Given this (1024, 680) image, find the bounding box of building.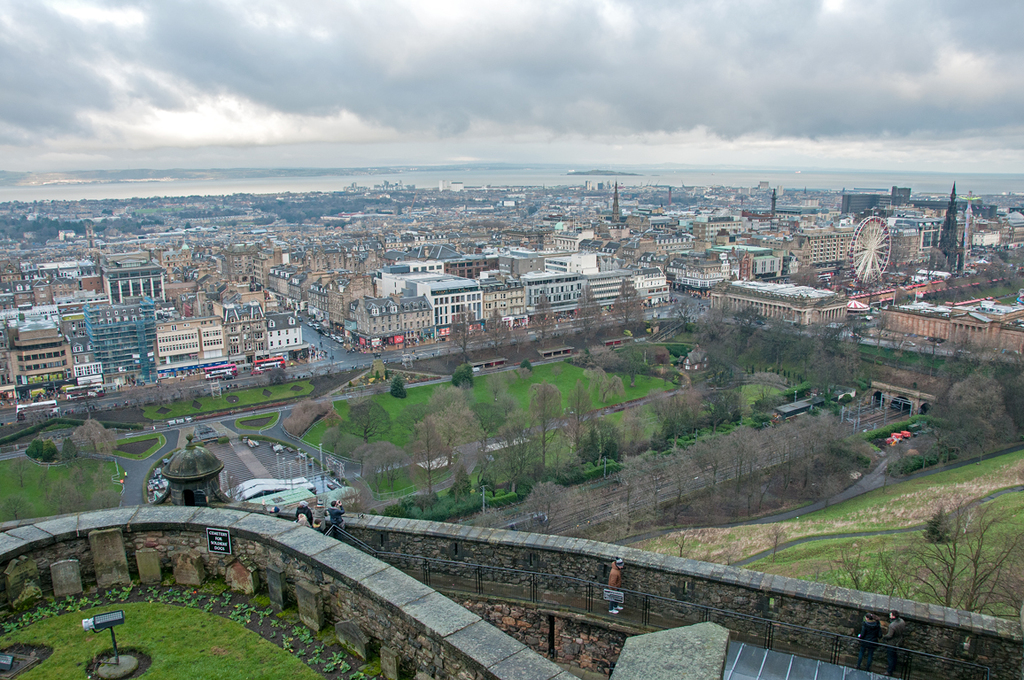
detection(8, 329, 72, 393).
